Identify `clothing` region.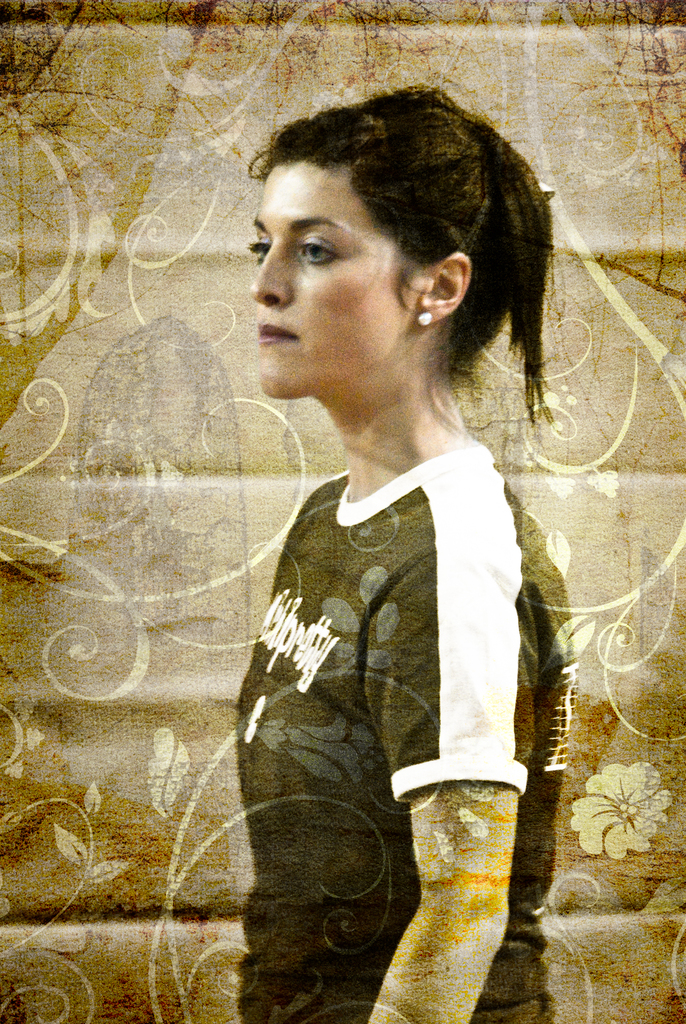
Region: x1=243, y1=449, x2=560, y2=1023.
